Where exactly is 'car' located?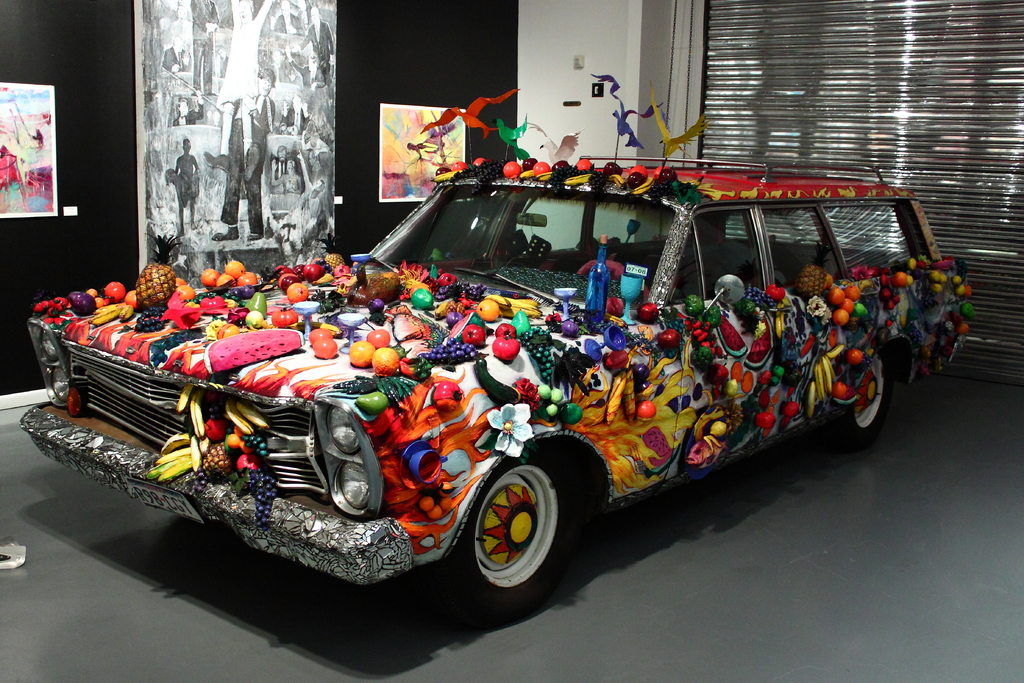
Its bounding box is <bbox>17, 153, 975, 602</bbox>.
